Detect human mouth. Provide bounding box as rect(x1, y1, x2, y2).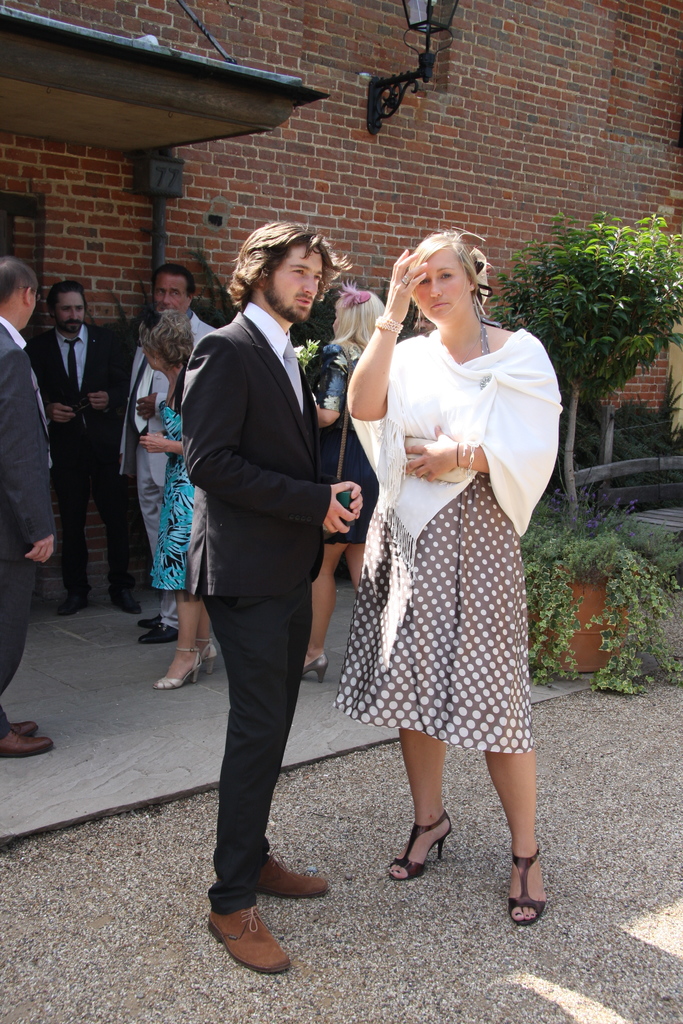
rect(157, 305, 175, 312).
